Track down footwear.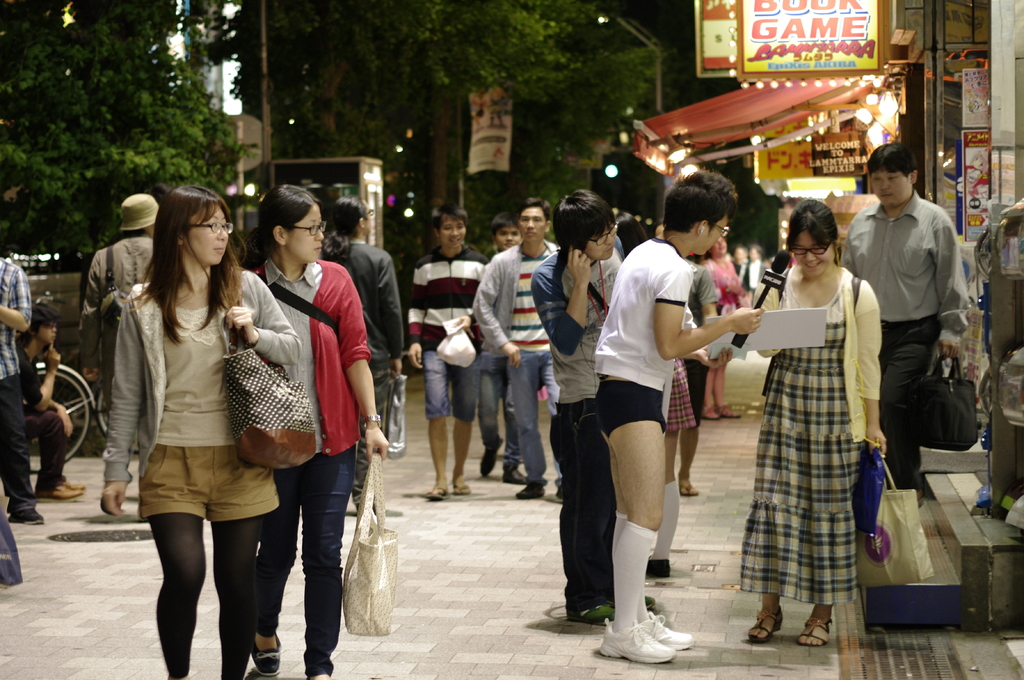
Tracked to Rect(595, 619, 675, 663).
